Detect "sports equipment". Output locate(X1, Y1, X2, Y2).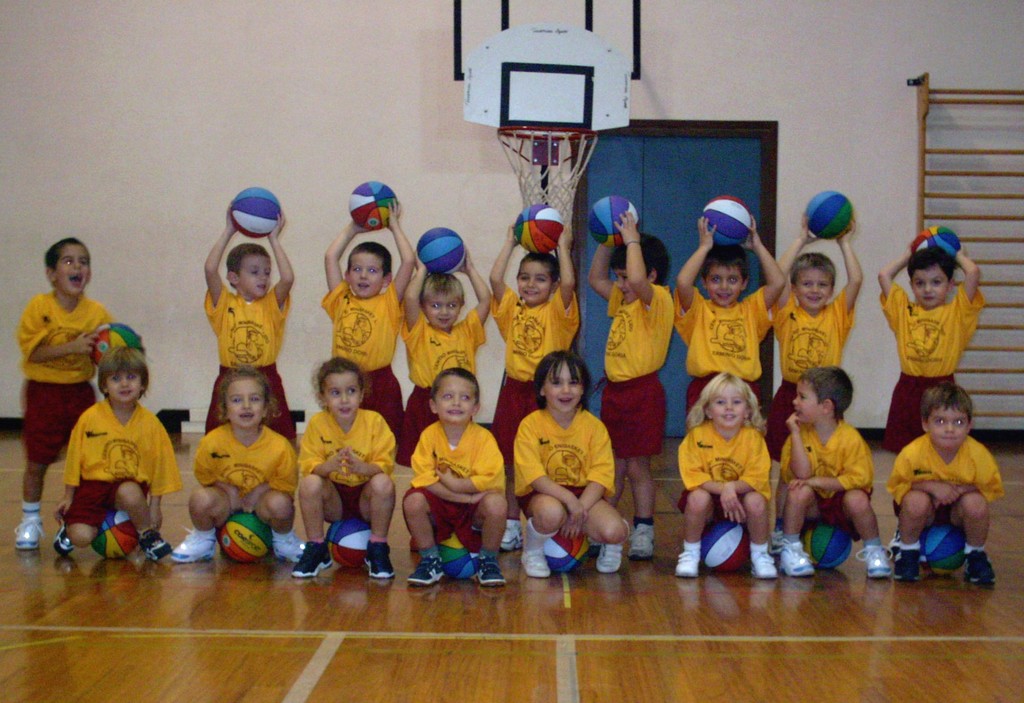
locate(495, 128, 596, 225).
